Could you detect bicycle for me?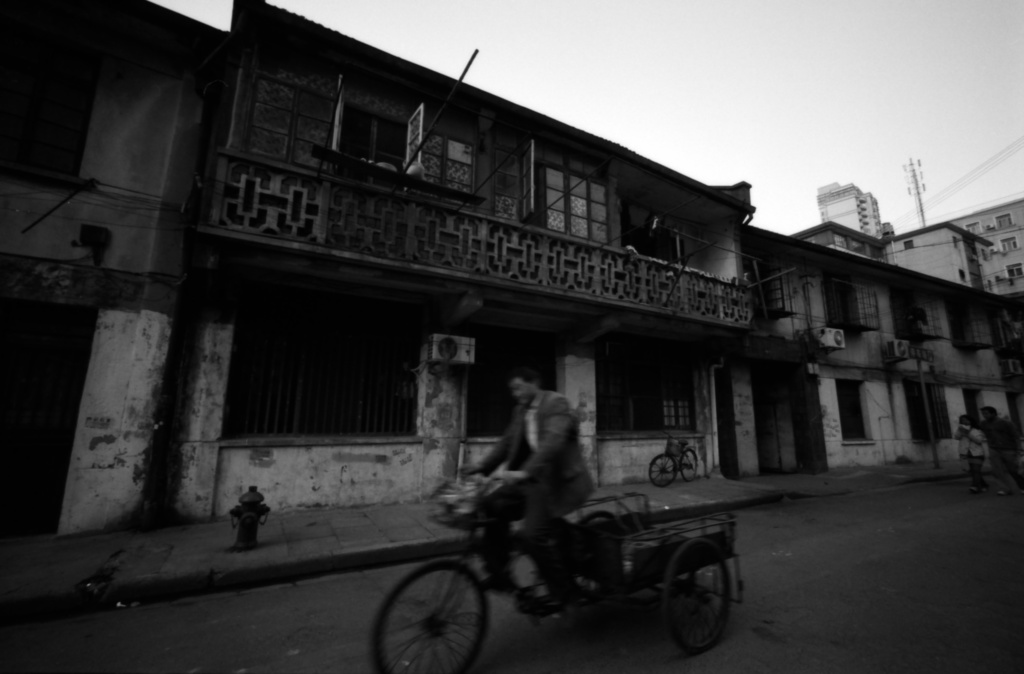
Detection result: BBox(646, 434, 699, 488).
